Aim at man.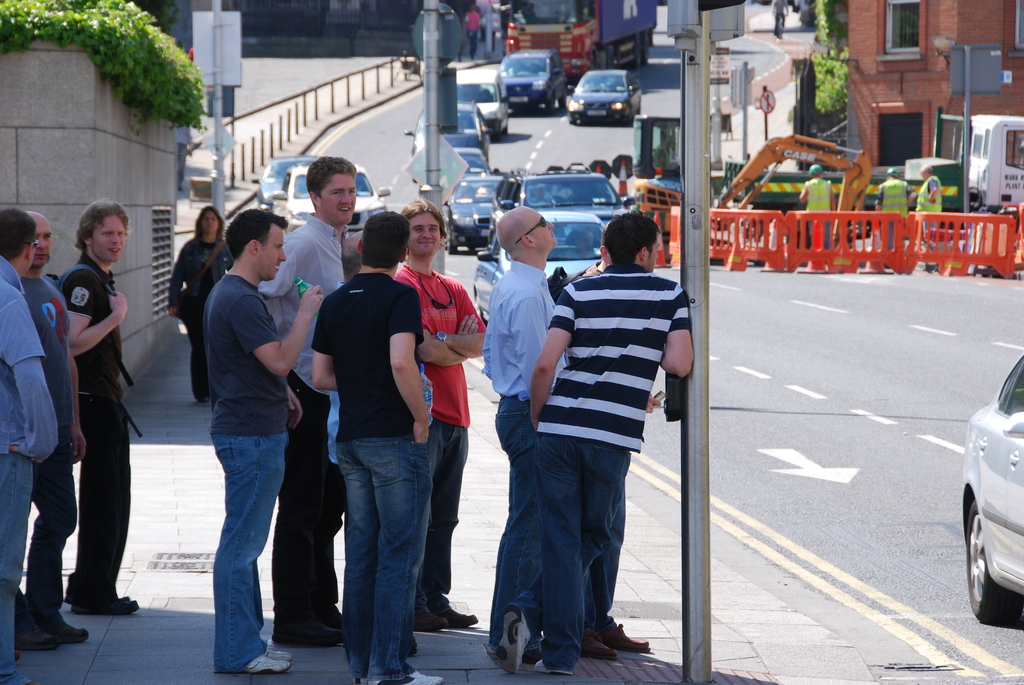
Aimed at region(58, 195, 141, 616).
